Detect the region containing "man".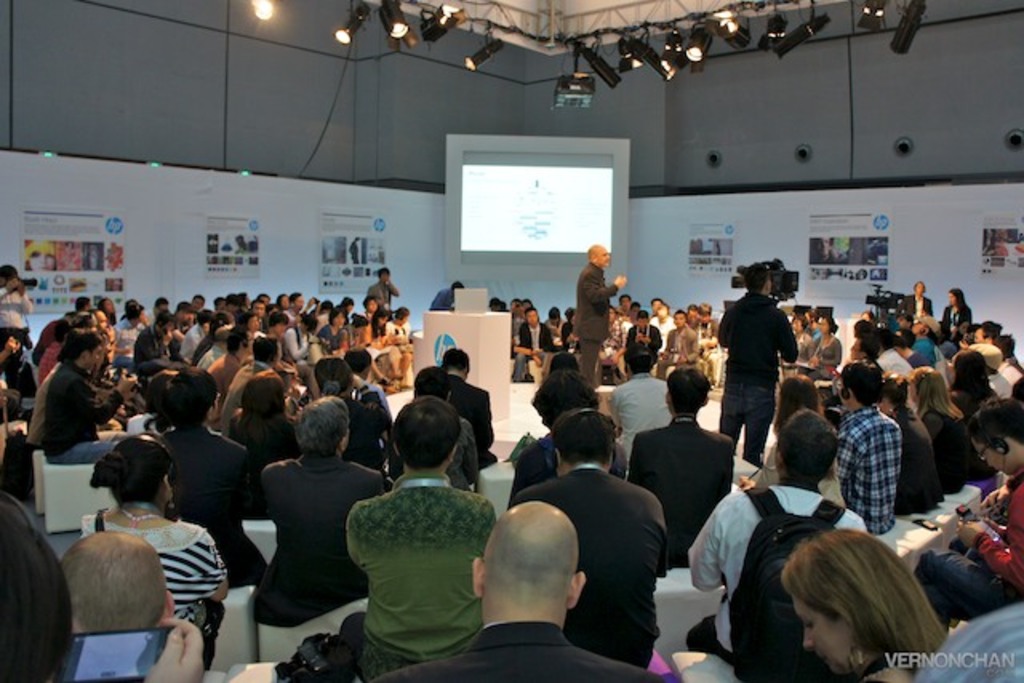
box(248, 397, 384, 627).
